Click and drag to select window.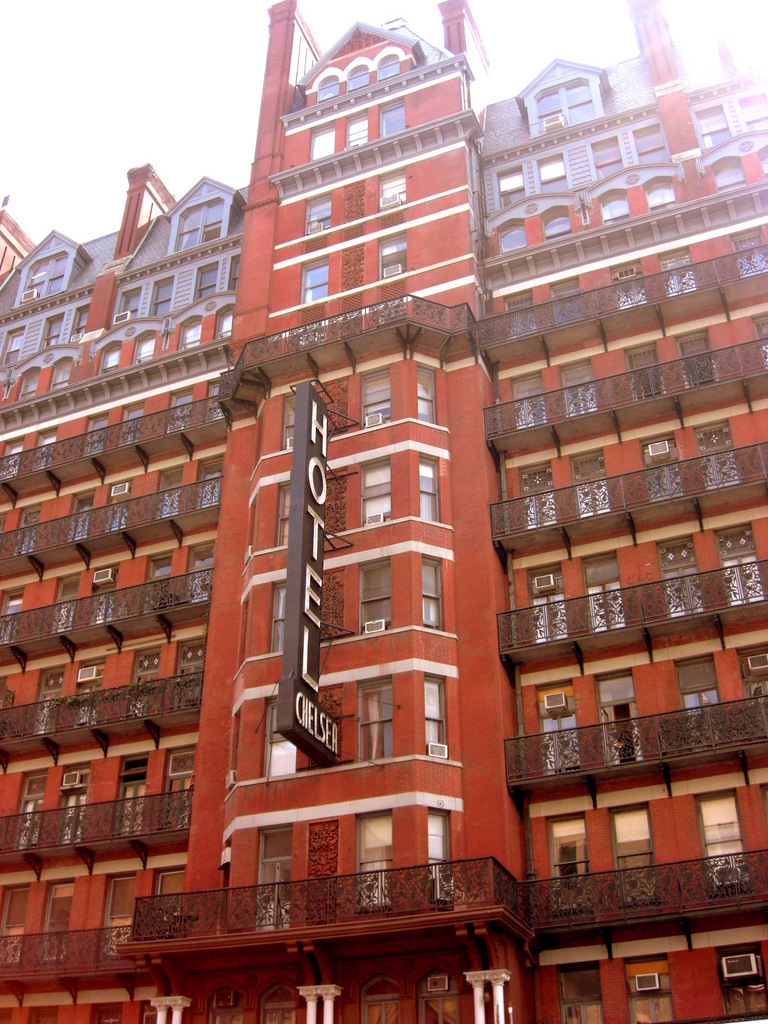
Selection: 29:429:60:478.
